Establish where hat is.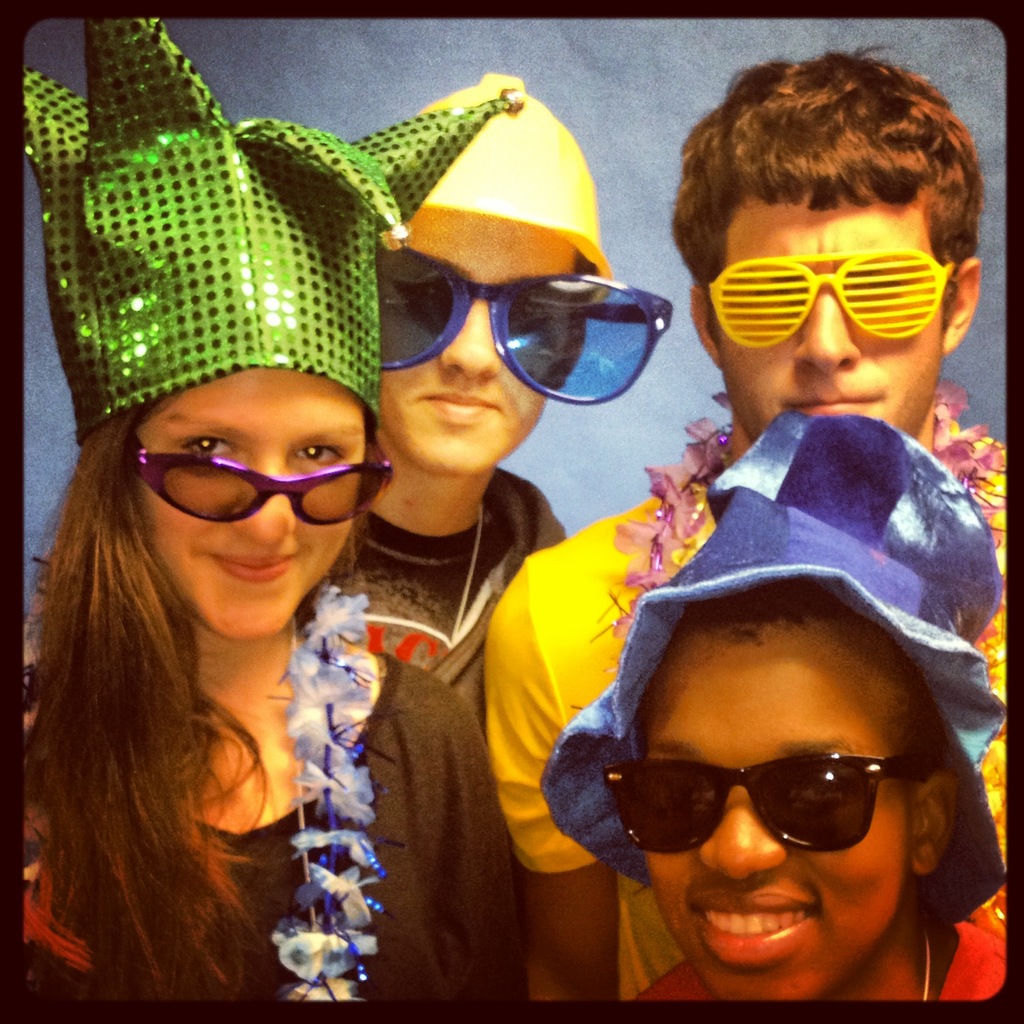
Established at [left=536, top=412, right=1003, bottom=888].
